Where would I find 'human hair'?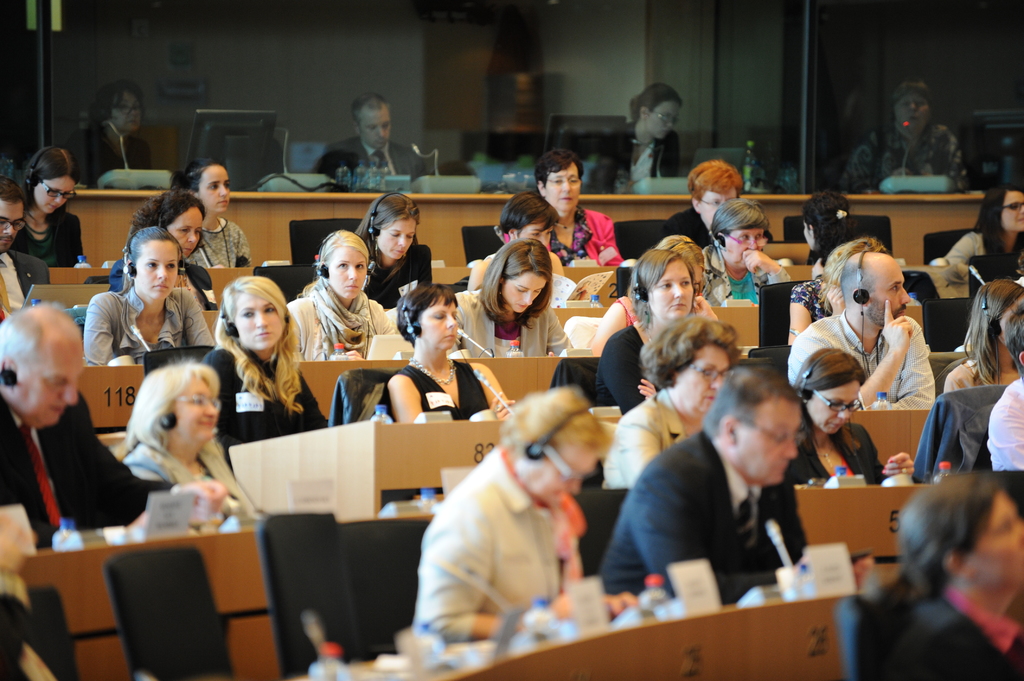
At pyautogui.locateOnScreen(351, 190, 421, 244).
